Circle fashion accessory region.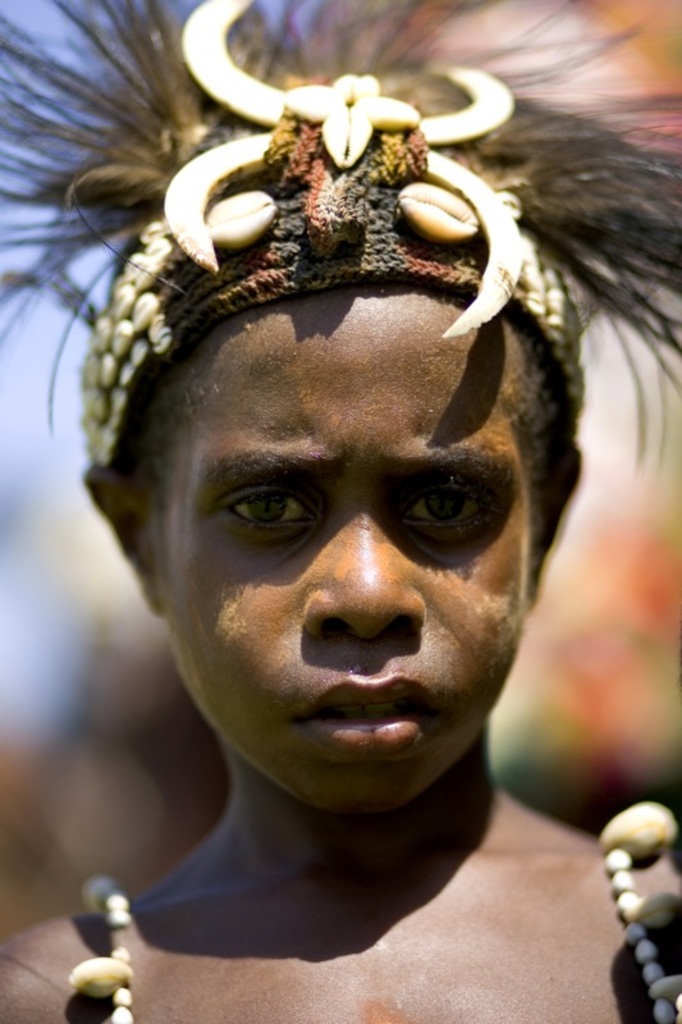
Region: BBox(596, 796, 681, 1023).
